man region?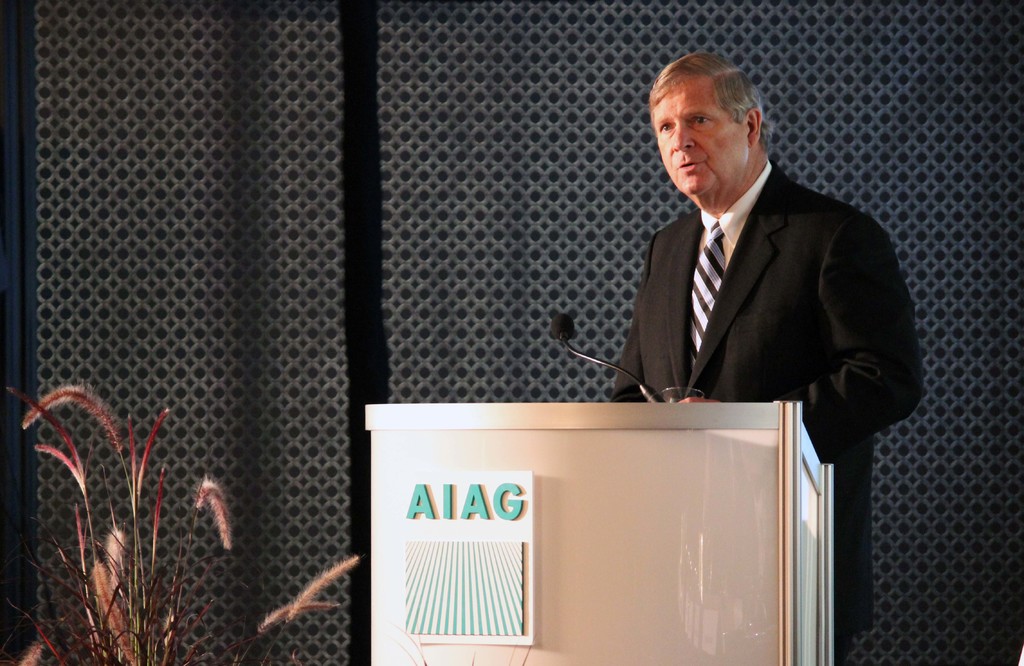
603 53 920 663
